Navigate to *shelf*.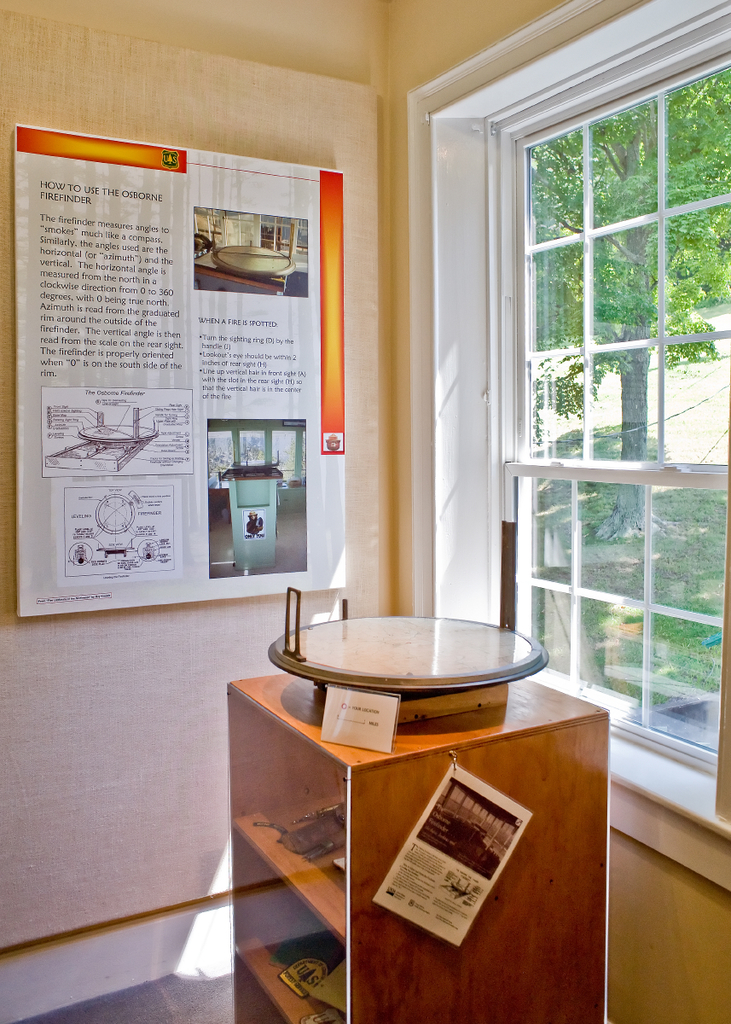
Navigation target: bbox=[224, 666, 604, 1023].
